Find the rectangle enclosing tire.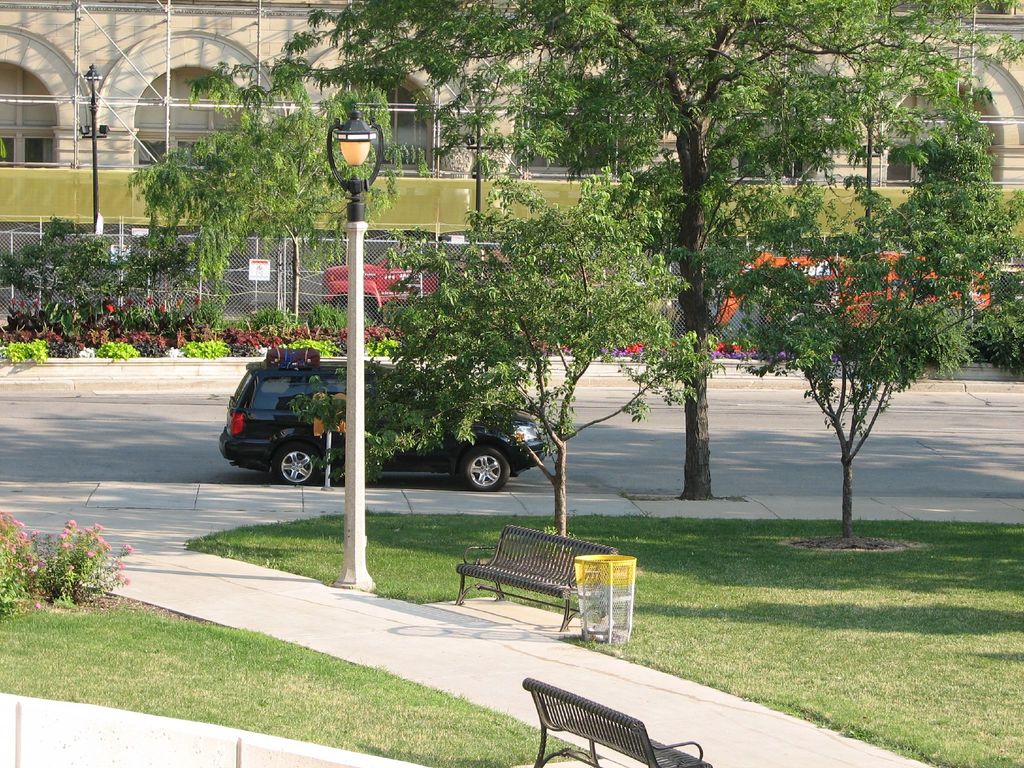
<bbox>779, 308, 810, 359</bbox>.
